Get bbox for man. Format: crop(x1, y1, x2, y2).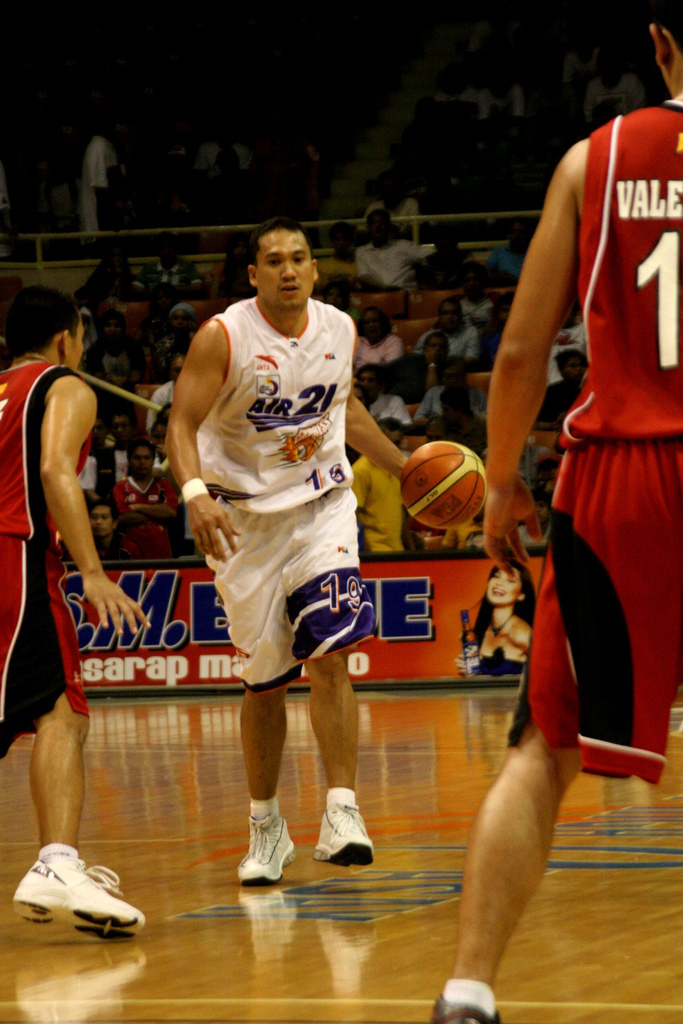
crop(0, 277, 153, 942).
